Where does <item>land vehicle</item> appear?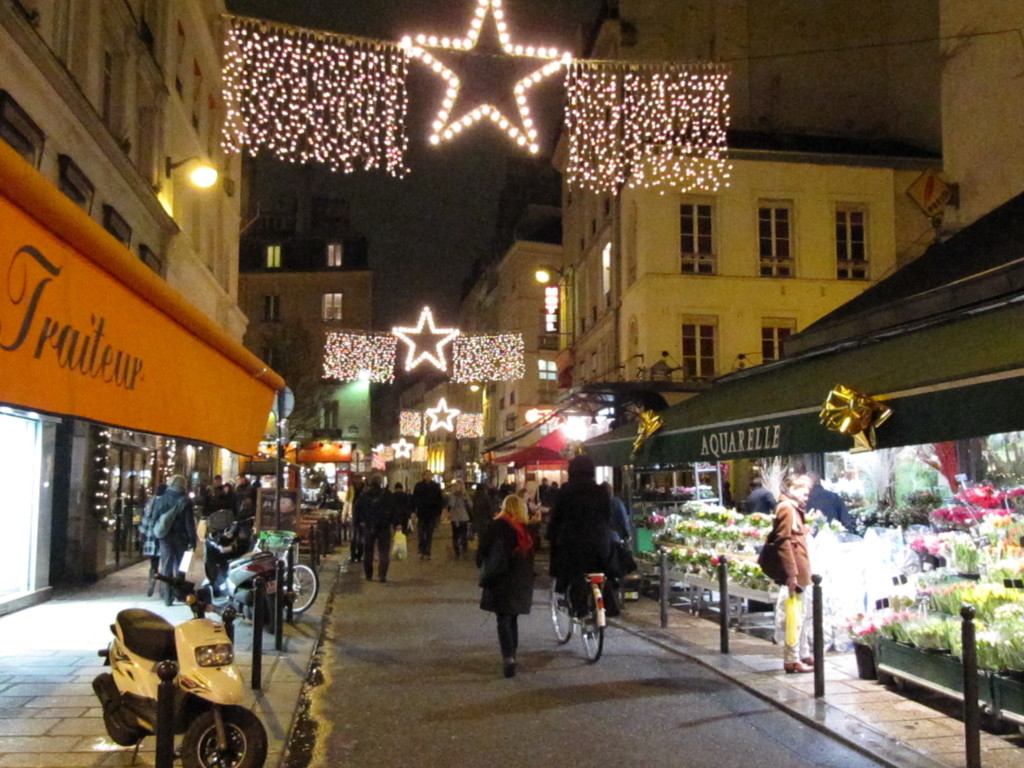
Appears at [84,600,259,767].
